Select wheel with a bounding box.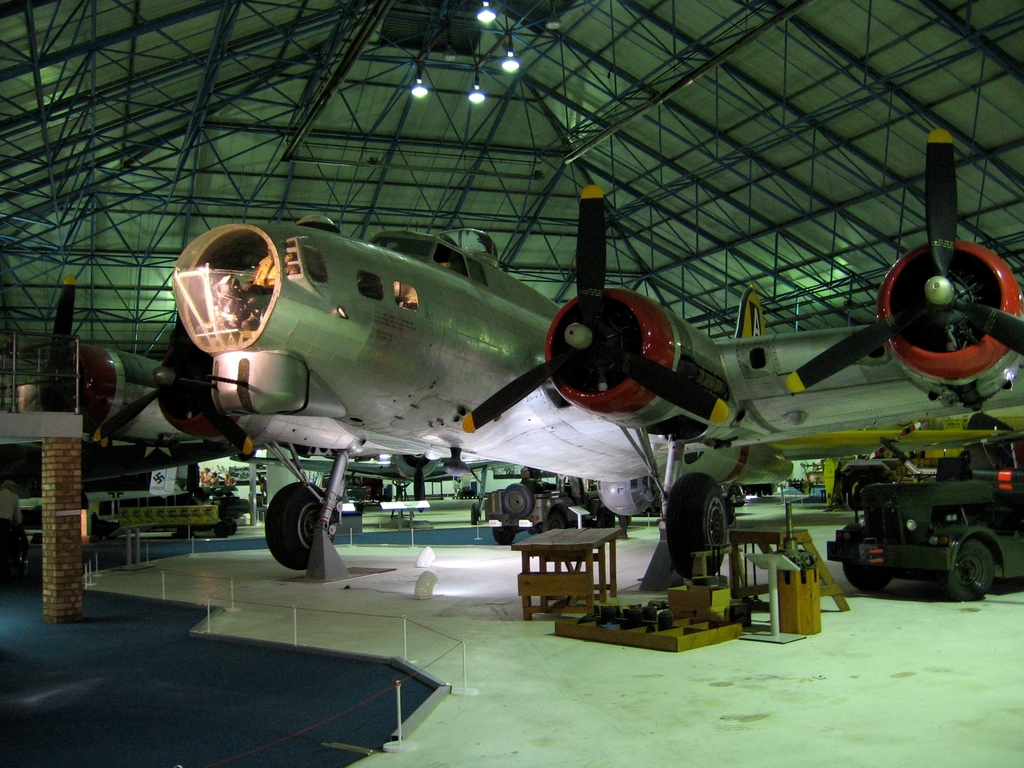
bbox(940, 533, 995, 601).
